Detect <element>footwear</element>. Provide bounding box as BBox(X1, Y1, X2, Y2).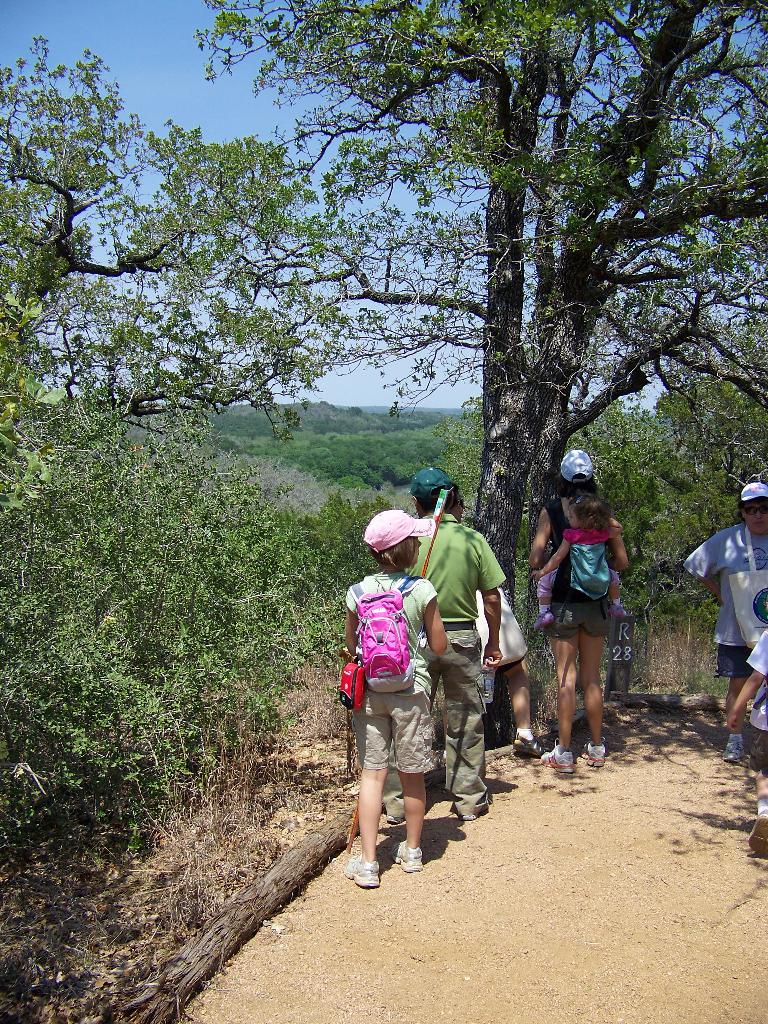
BBox(744, 811, 767, 856).
